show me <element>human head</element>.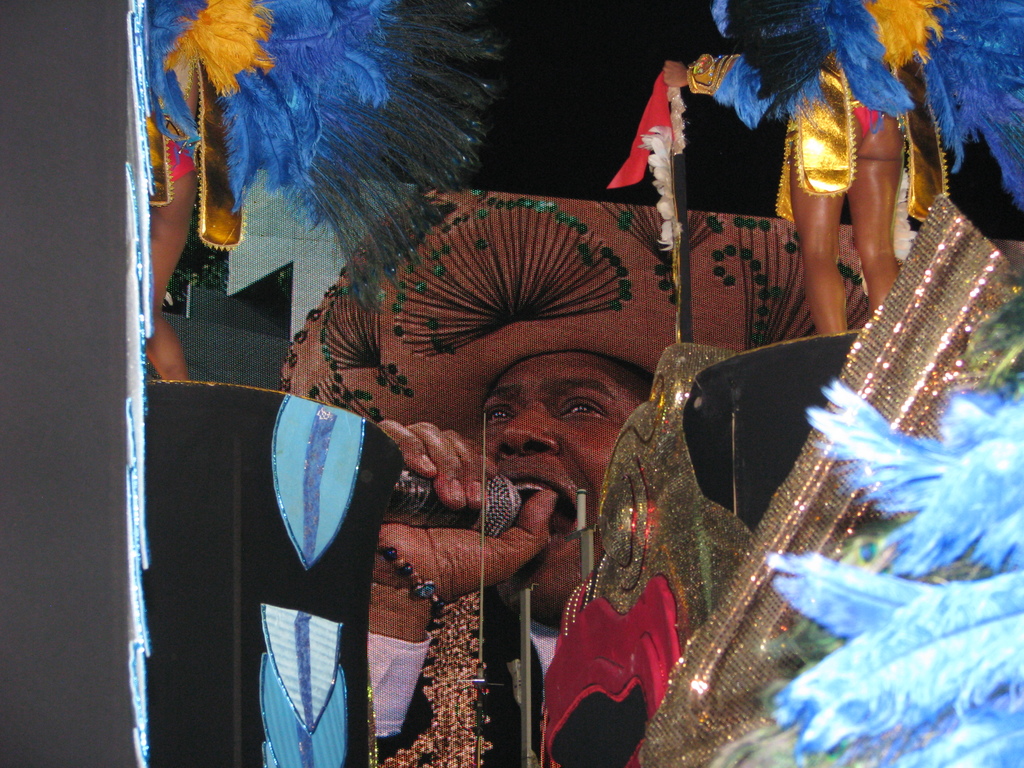
<element>human head</element> is here: [x1=476, y1=360, x2=660, y2=621].
